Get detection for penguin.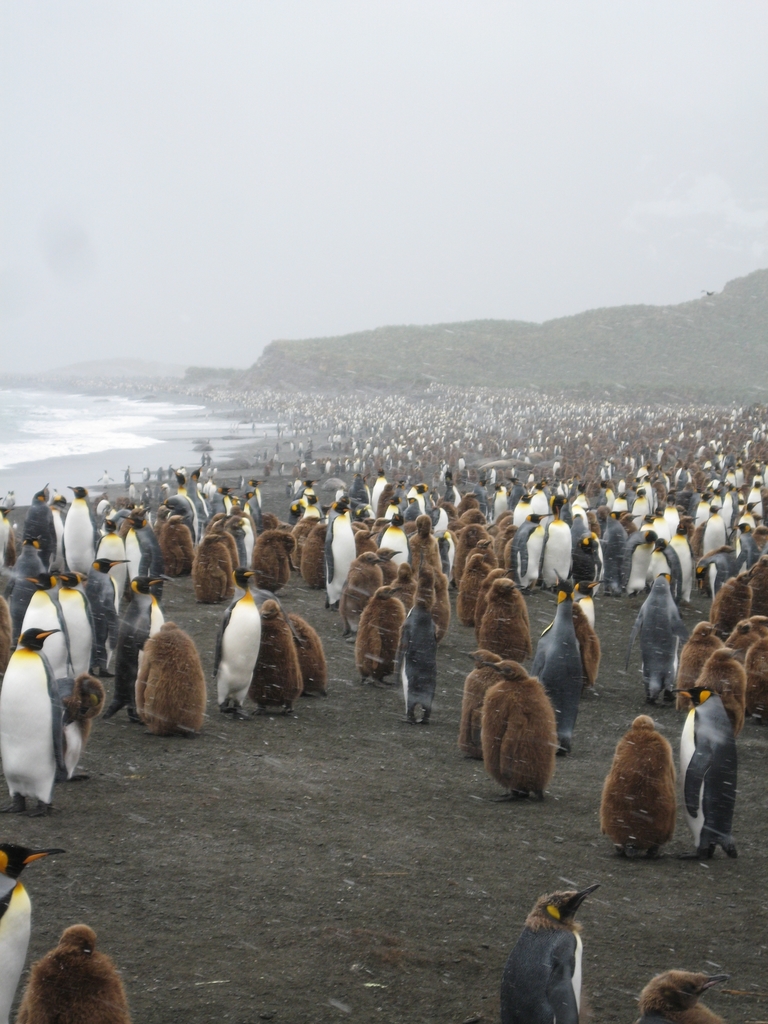
Detection: crop(137, 621, 212, 730).
